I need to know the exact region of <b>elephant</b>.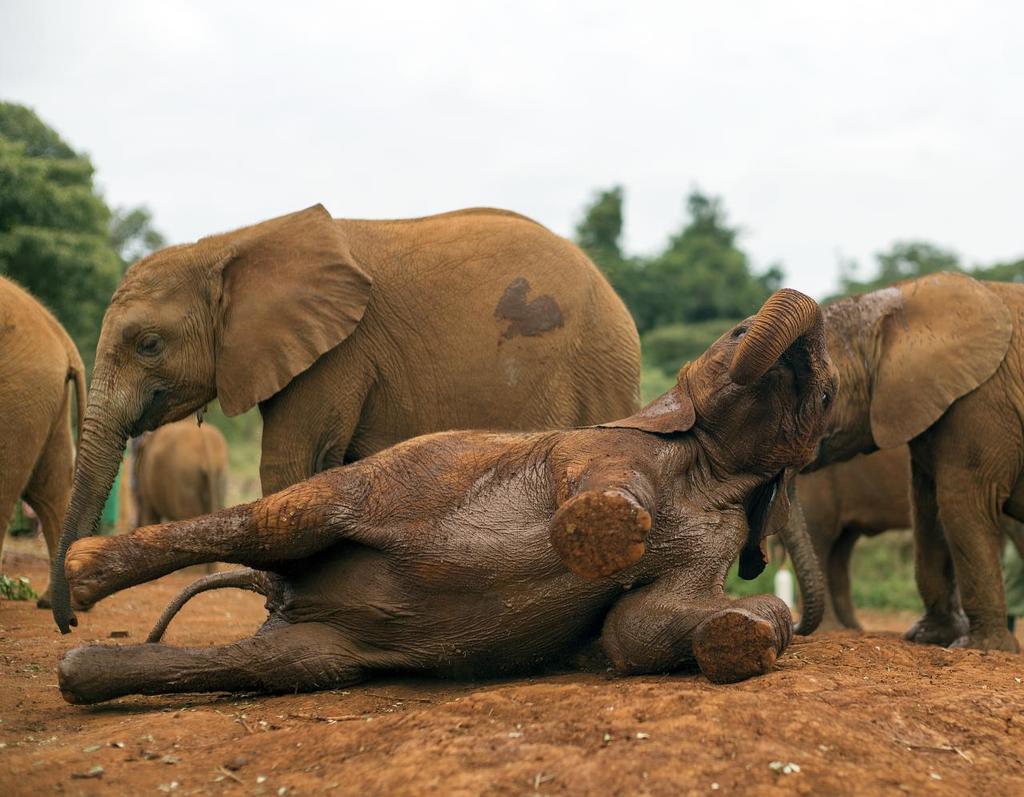
Region: 776:278:1023:651.
